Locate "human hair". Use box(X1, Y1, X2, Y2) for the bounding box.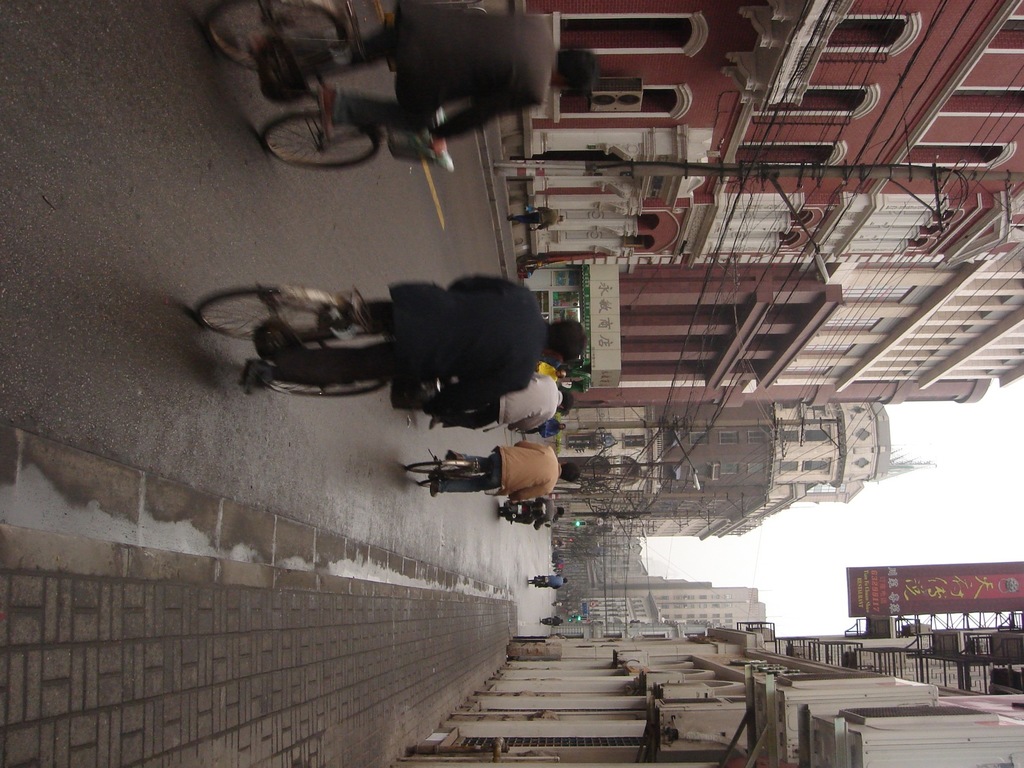
box(562, 460, 583, 482).
